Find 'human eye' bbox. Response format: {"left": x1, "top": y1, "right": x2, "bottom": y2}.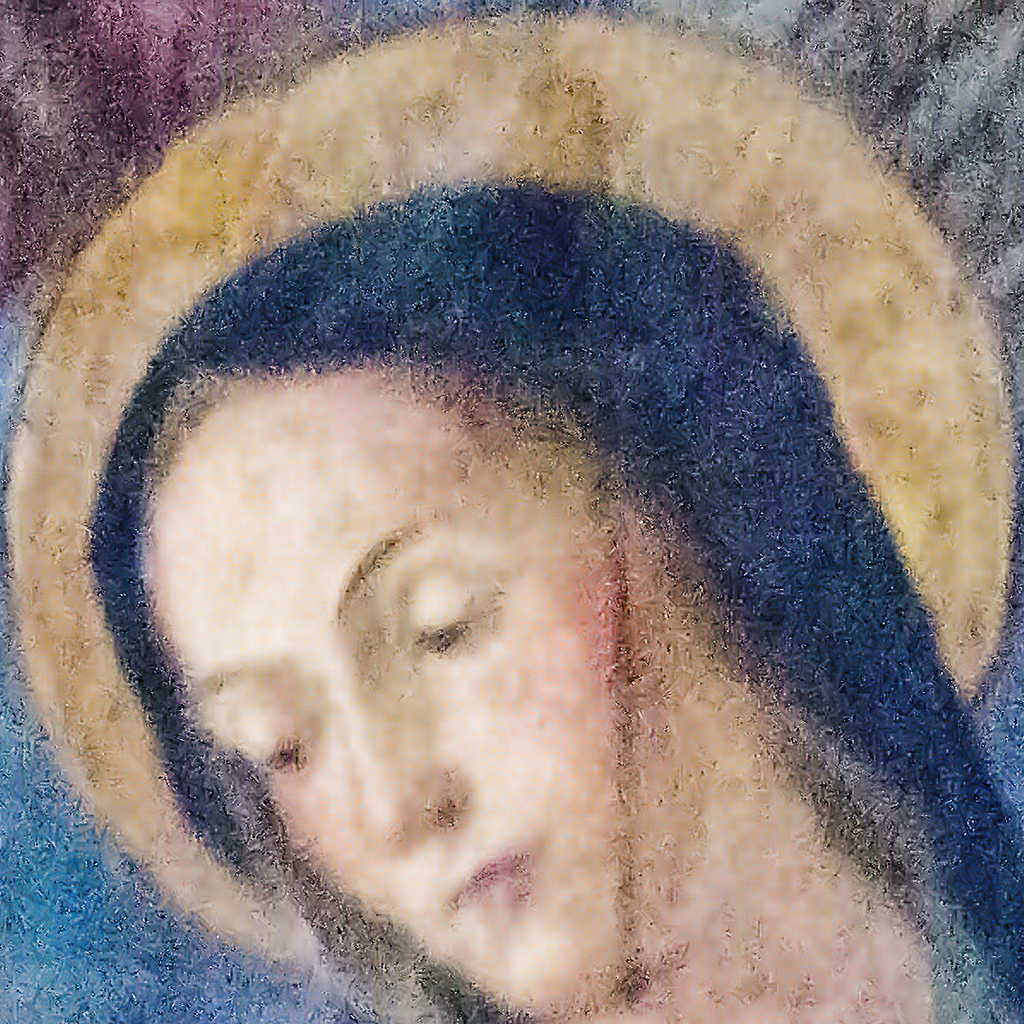
{"left": 251, "top": 734, "right": 310, "bottom": 780}.
